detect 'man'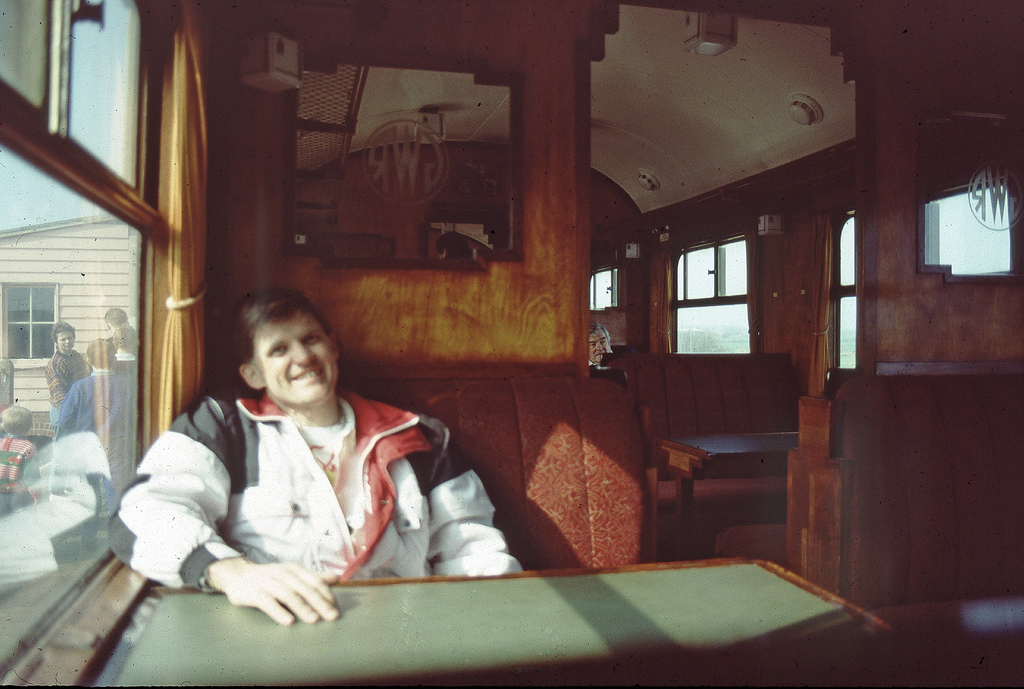
[126,287,458,627]
